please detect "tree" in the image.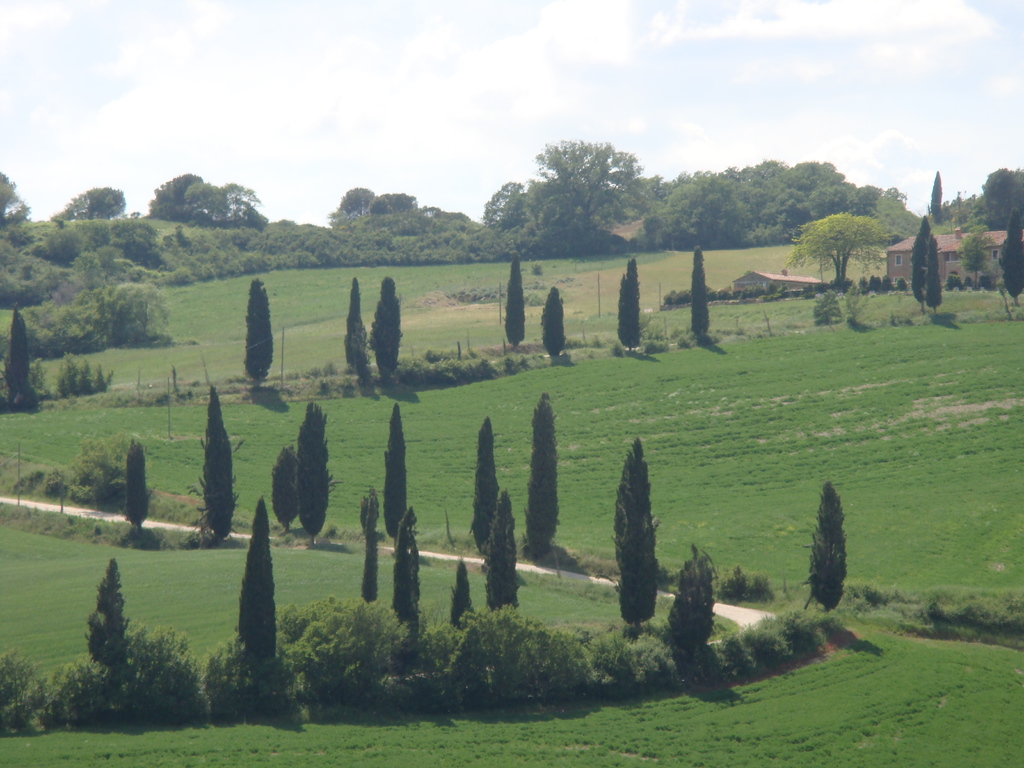
[x1=465, y1=417, x2=499, y2=547].
